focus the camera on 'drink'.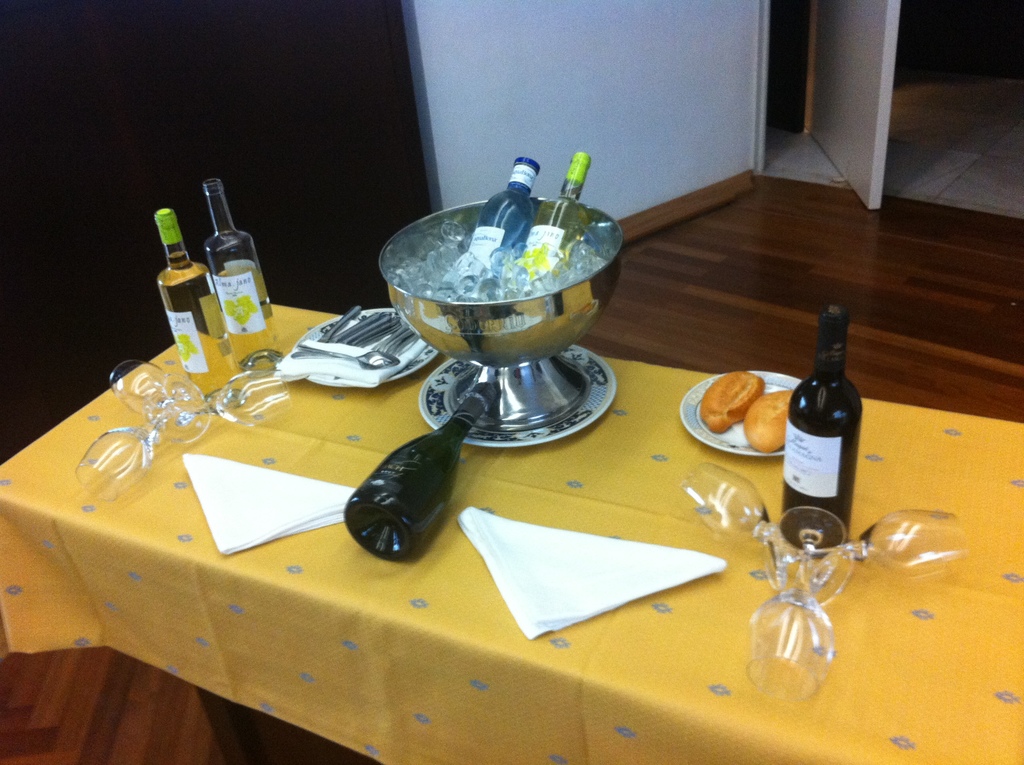
Focus region: BBox(237, 305, 284, 369).
